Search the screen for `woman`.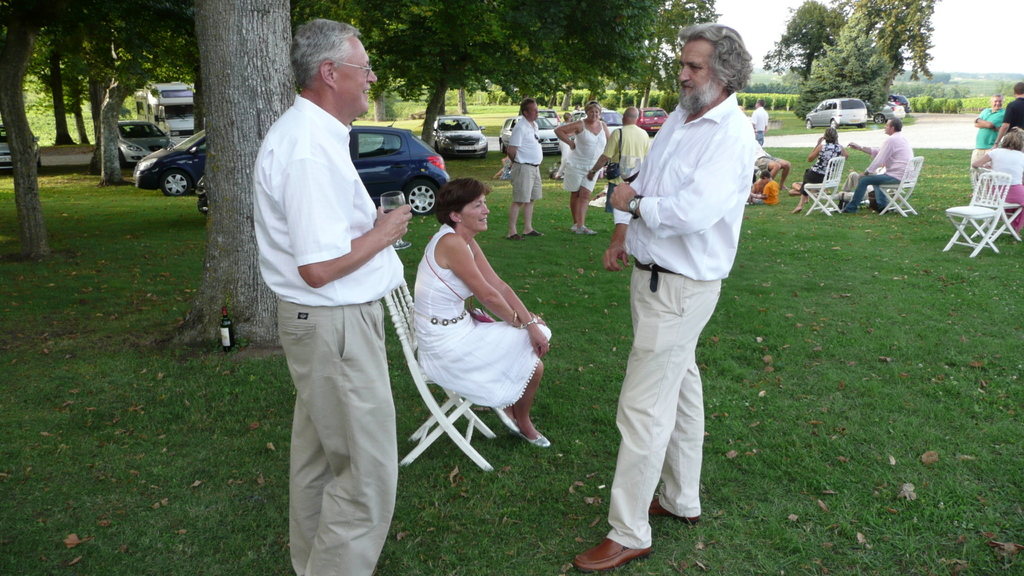
Found at 414/179/551/444.
